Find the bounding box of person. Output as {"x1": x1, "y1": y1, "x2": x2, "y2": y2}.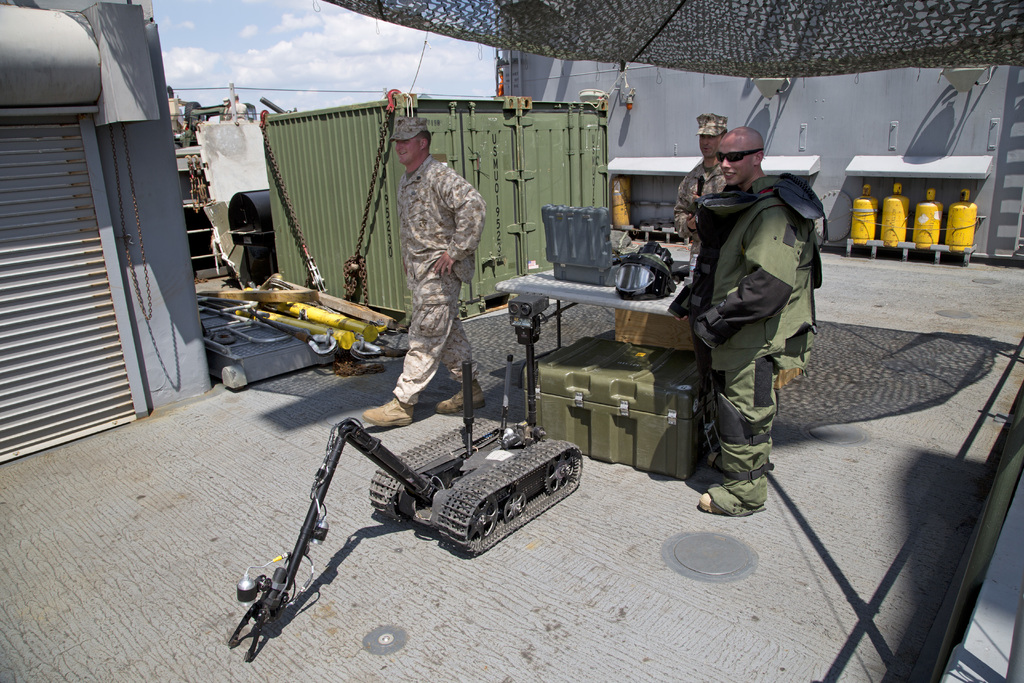
{"x1": 673, "y1": 113, "x2": 735, "y2": 276}.
